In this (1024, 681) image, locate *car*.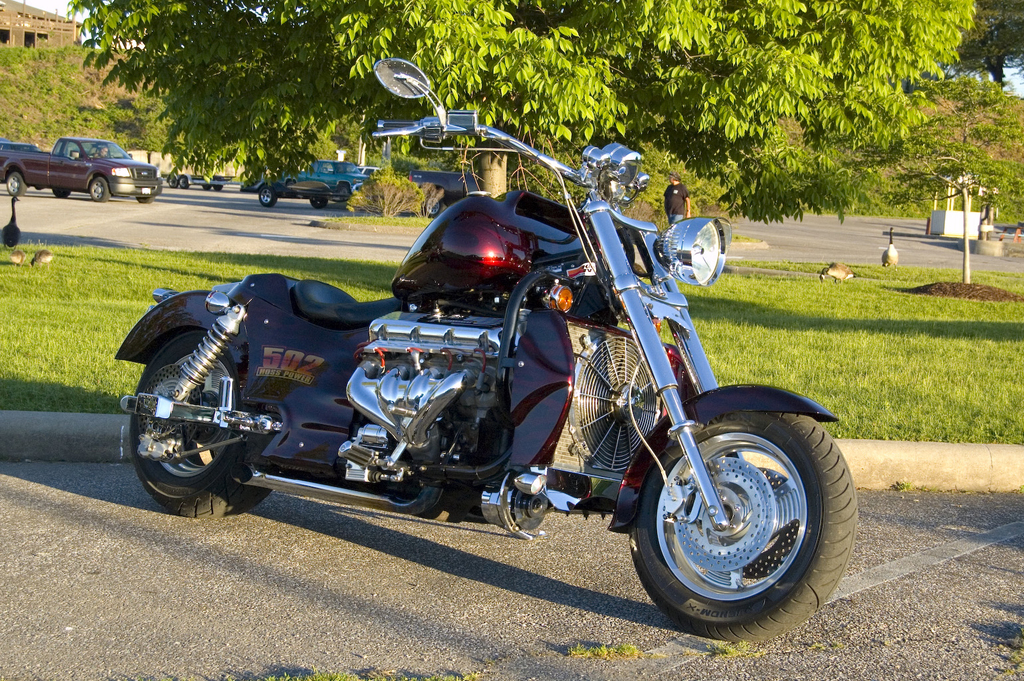
Bounding box: left=277, top=162, right=368, bottom=196.
